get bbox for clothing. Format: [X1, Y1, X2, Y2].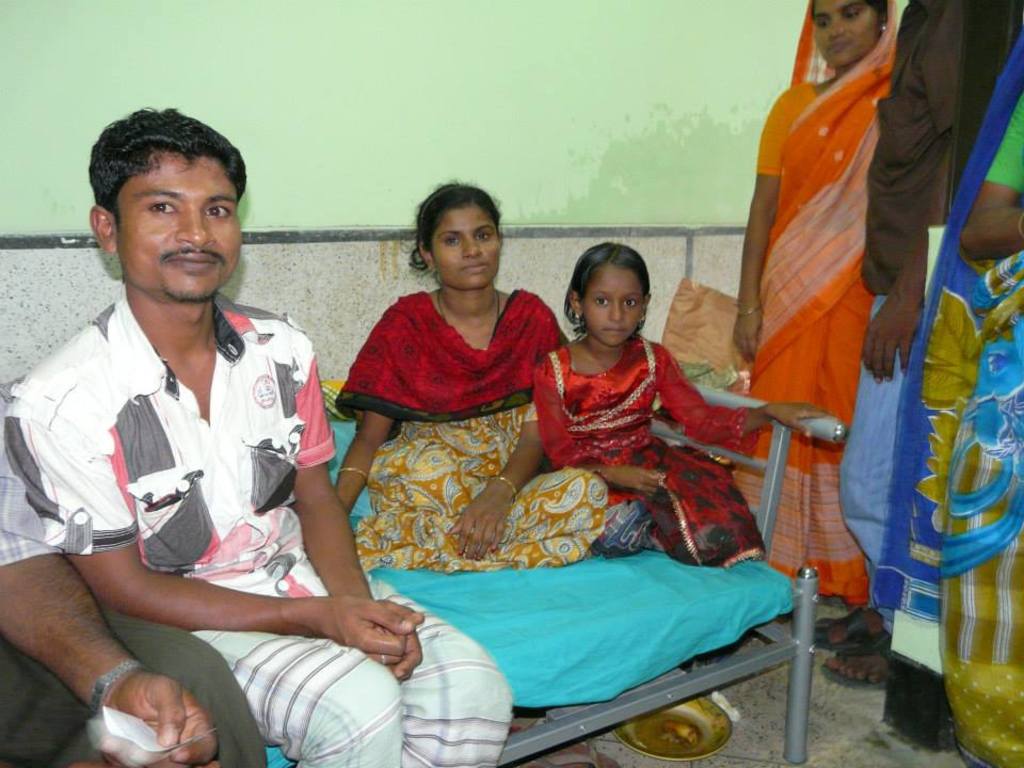
[2, 293, 511, 767].
